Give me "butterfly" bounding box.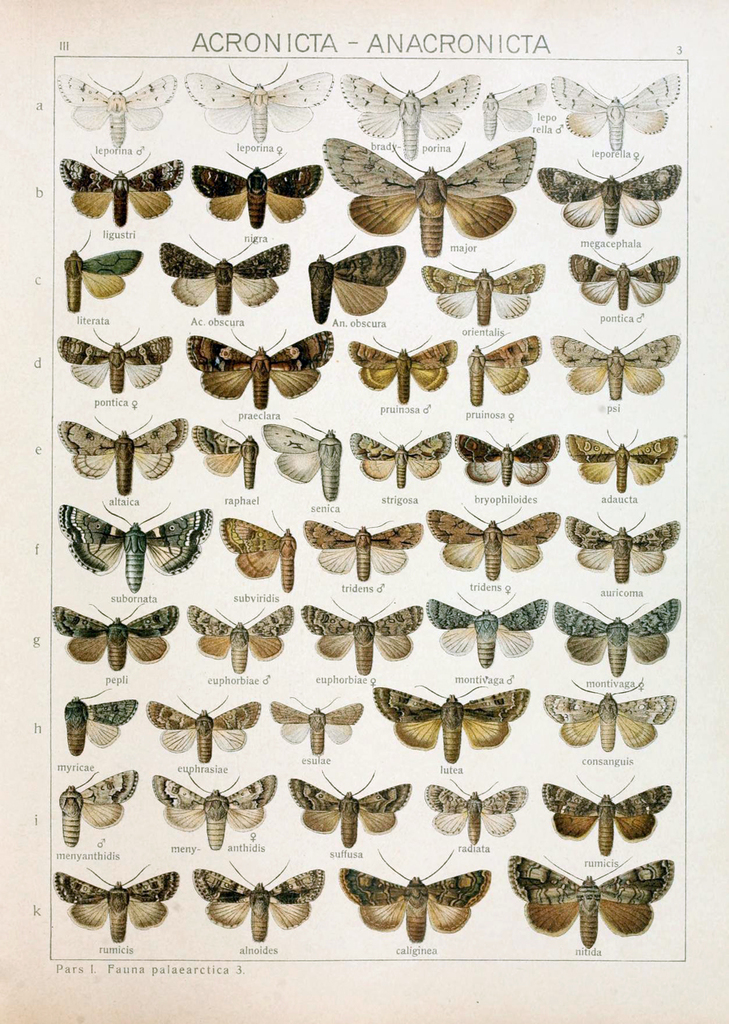
(261, 412, 344, 504).
